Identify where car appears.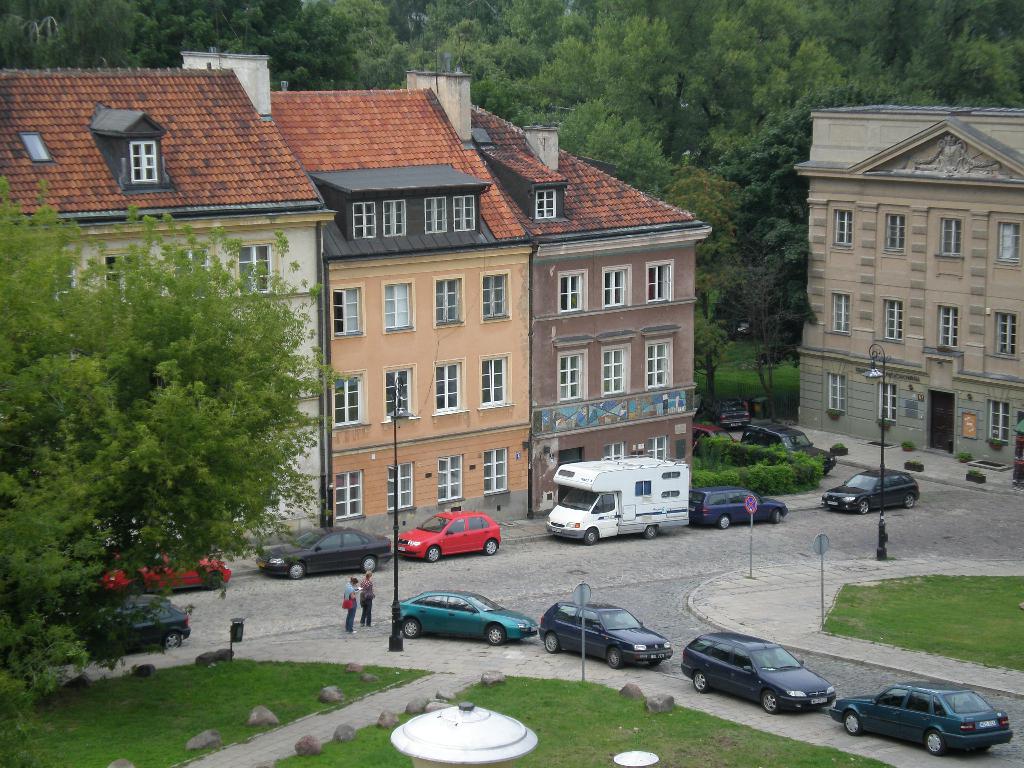
Appears at 829, 682, 1017, 756.
